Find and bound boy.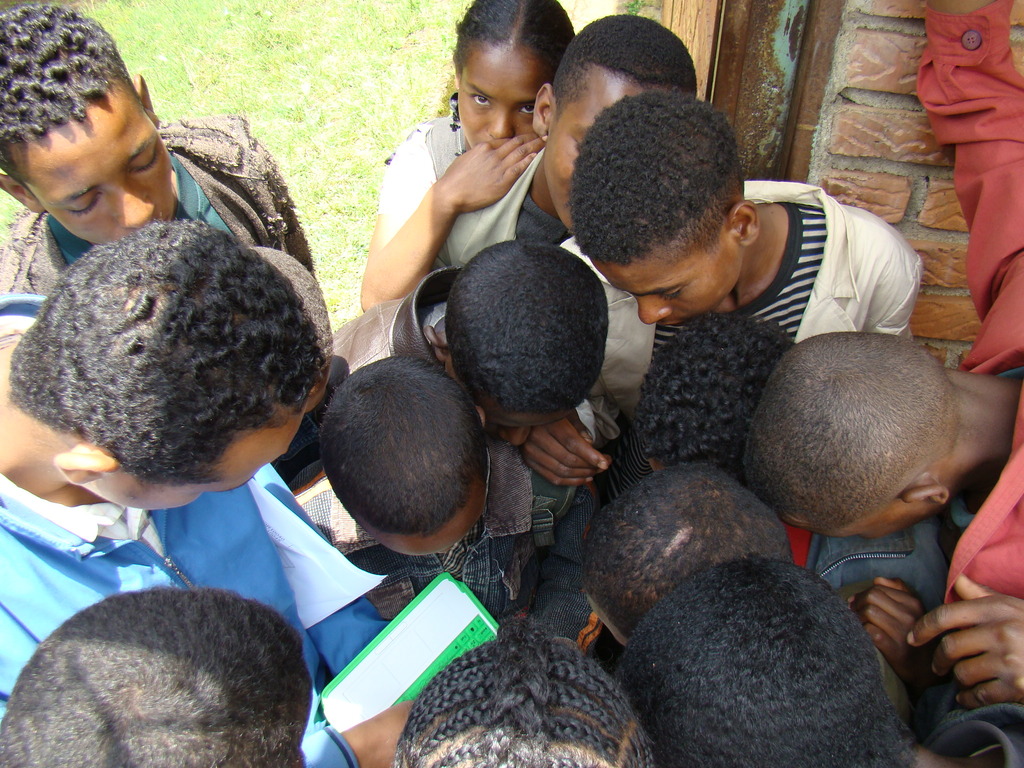
Bound: bbox(572, 452, 797, 660).
